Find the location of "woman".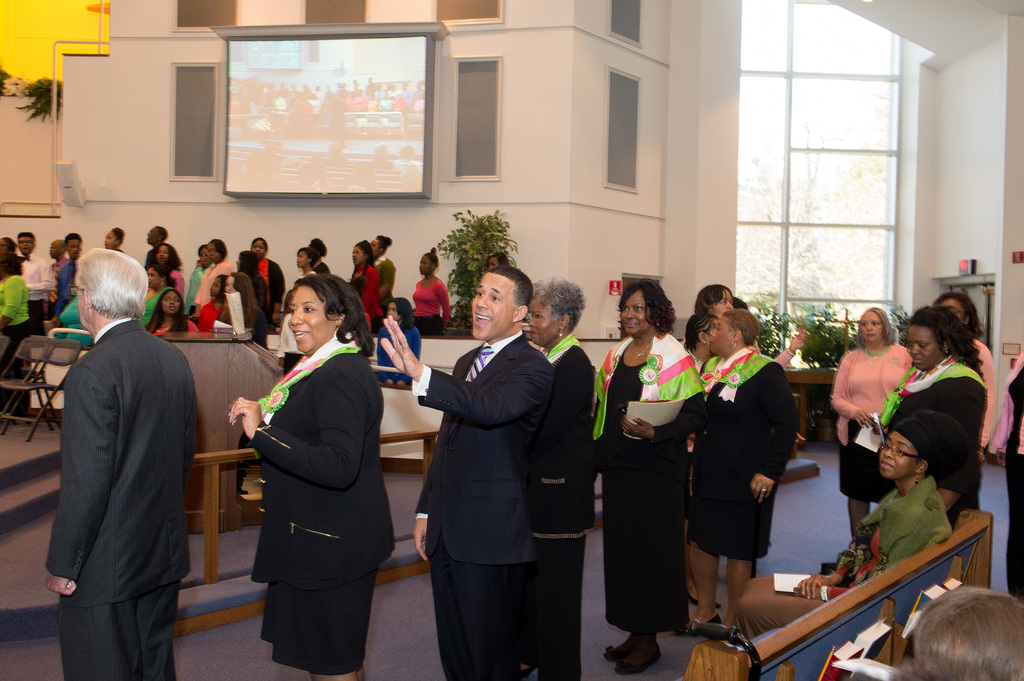
Location: 828,305,912,547.
